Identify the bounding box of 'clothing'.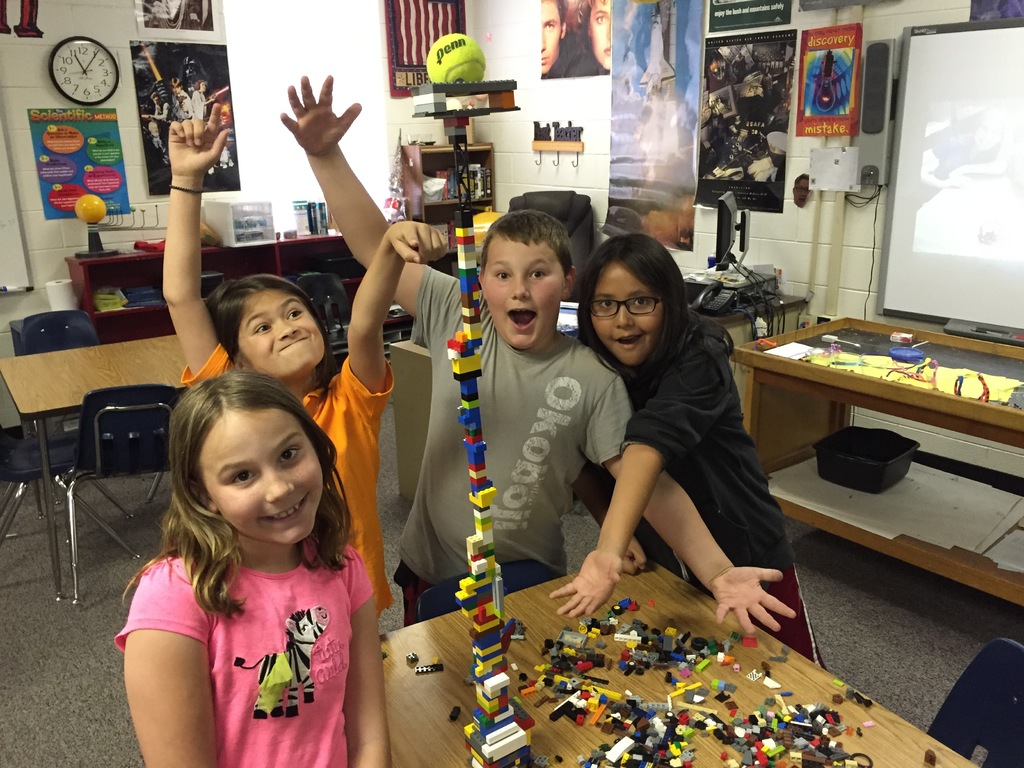
box=[181, 341, 392, 616].
